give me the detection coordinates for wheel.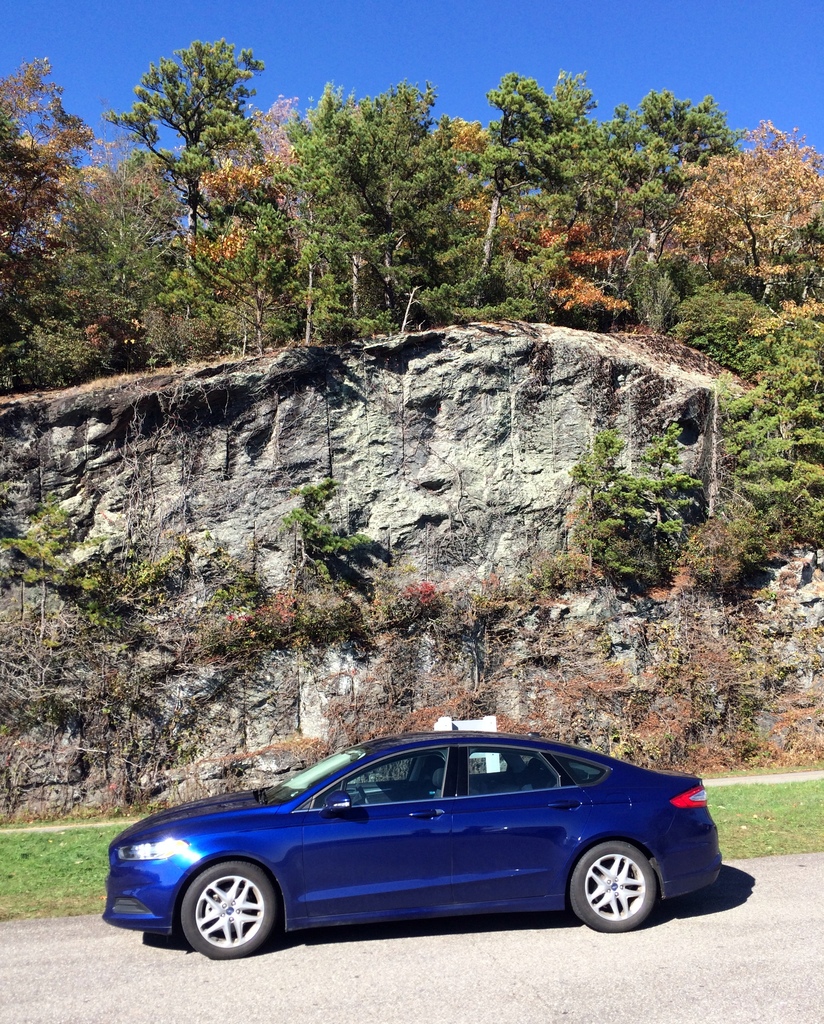
564:842:655:938.
